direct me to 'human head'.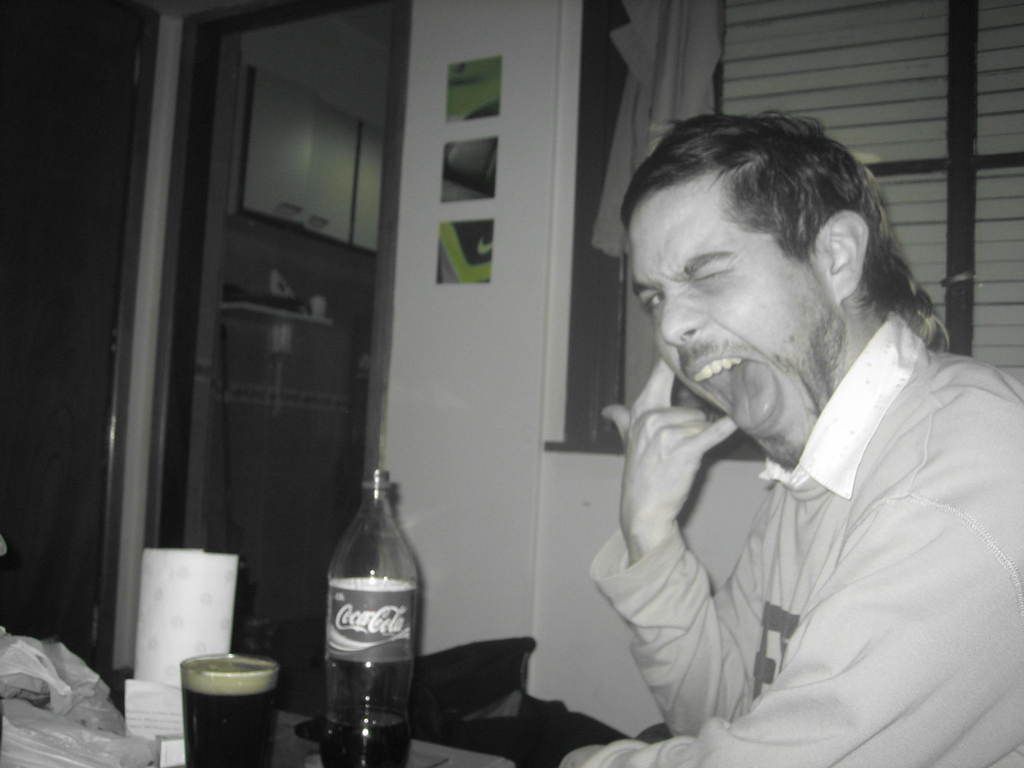
Direction: {"left": 615, "top": 116, "right": 926, "bottom": 410}.
